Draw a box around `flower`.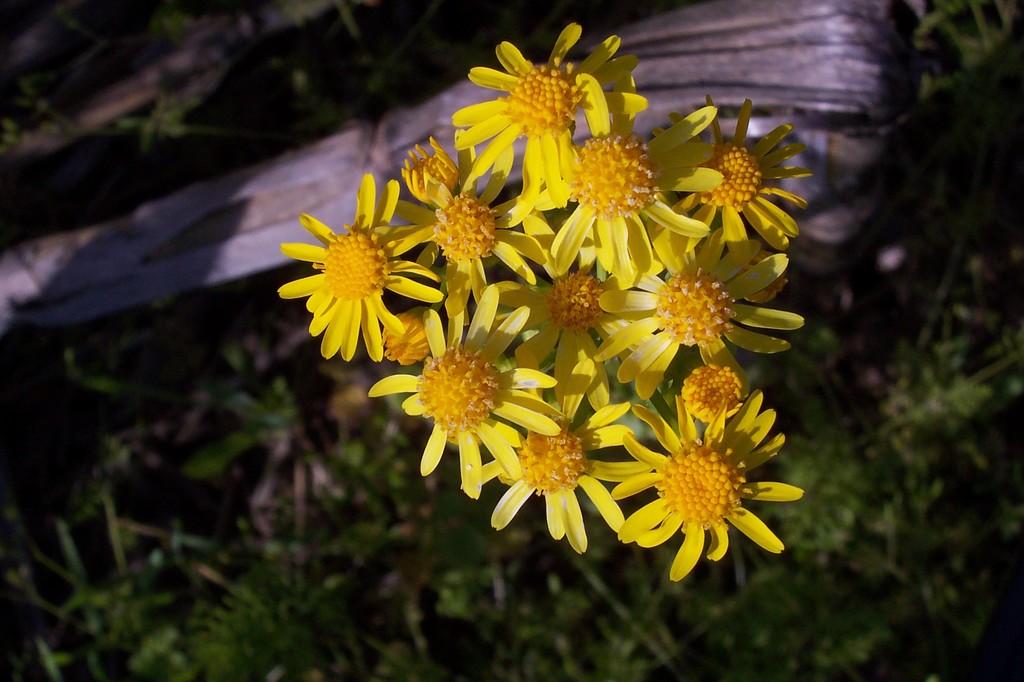
box(268, 161, 448, 369).
